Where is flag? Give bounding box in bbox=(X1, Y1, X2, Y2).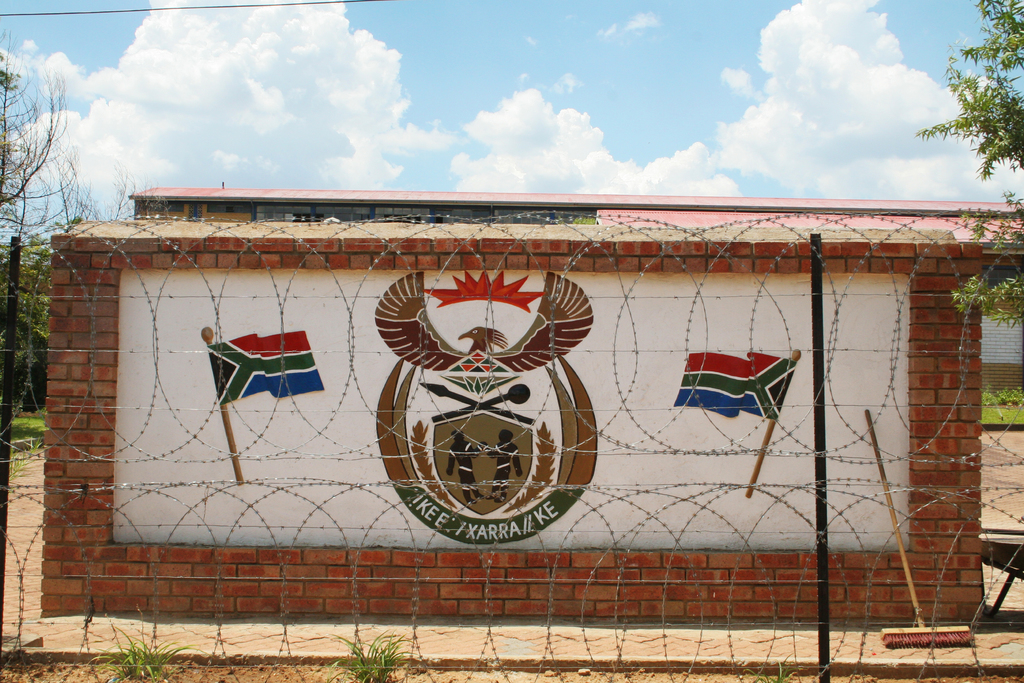
bbox=(211, 325, 326, 404).
